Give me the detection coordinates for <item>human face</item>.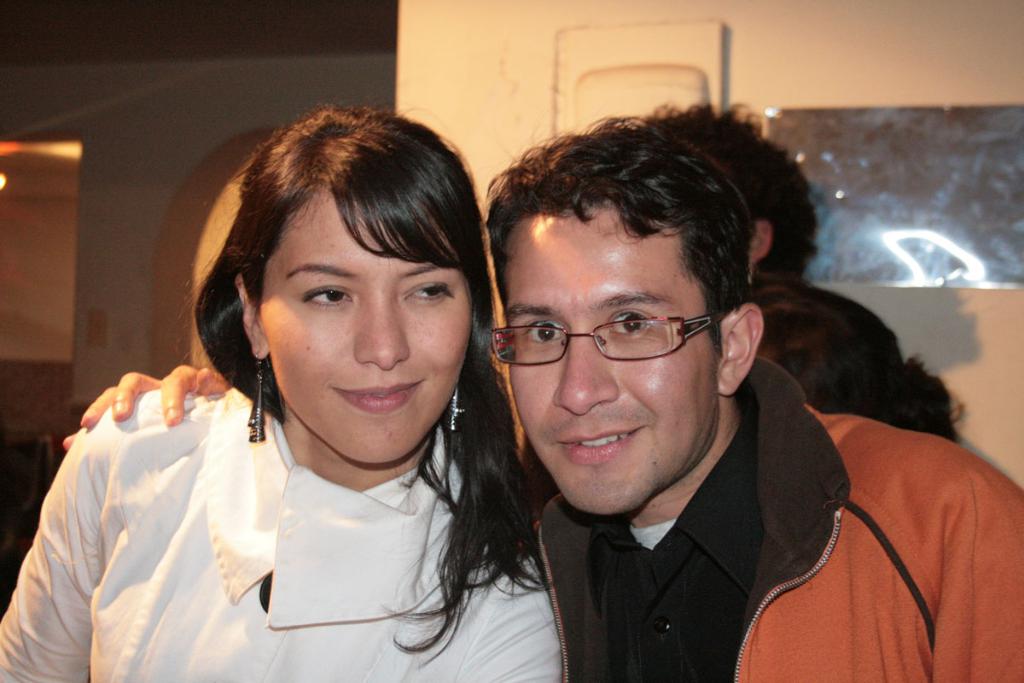
(500, 207, 720, 515).
